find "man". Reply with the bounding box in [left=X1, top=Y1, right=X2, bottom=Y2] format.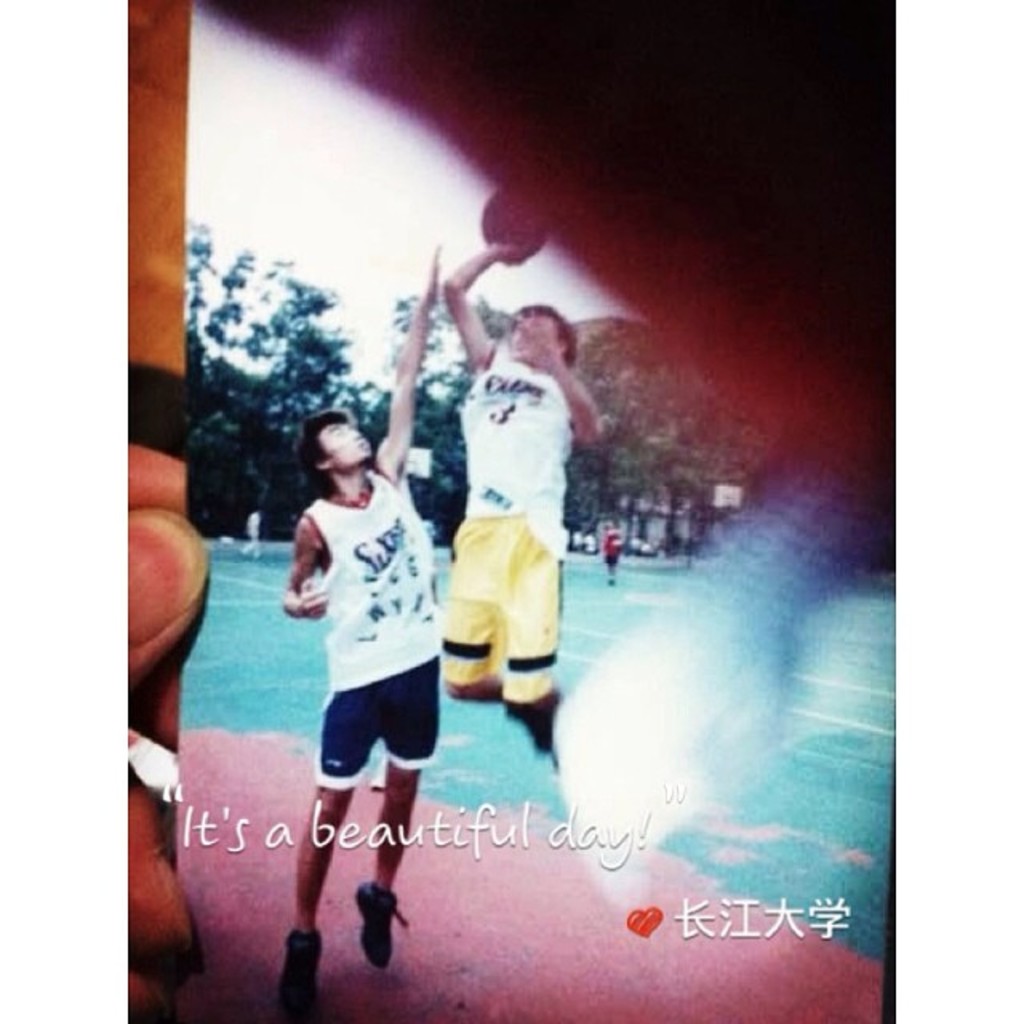
[left=272, top=238, right=440, bottom=1010].
